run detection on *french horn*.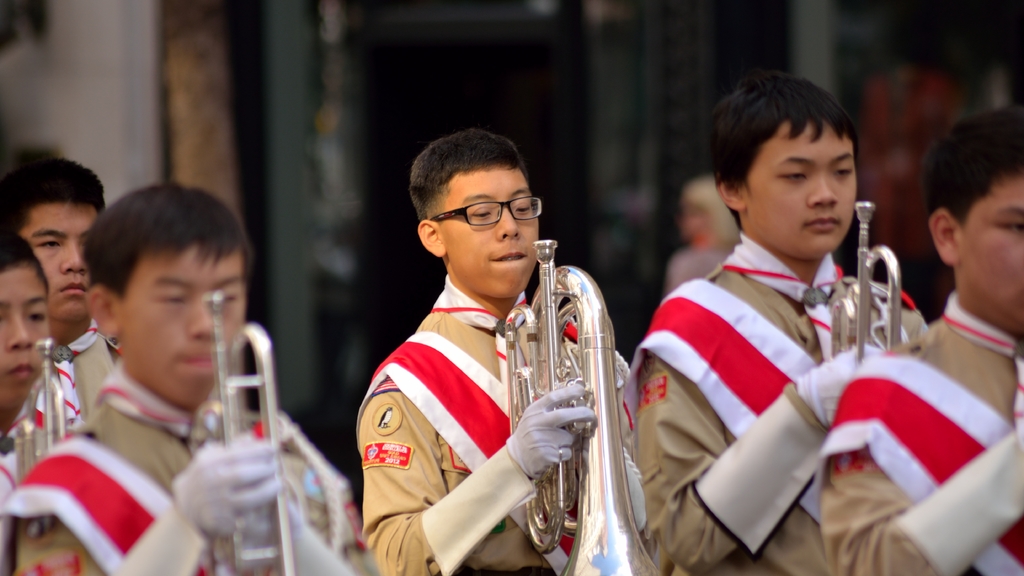
Result: rect(494, 234, 675, 575).
